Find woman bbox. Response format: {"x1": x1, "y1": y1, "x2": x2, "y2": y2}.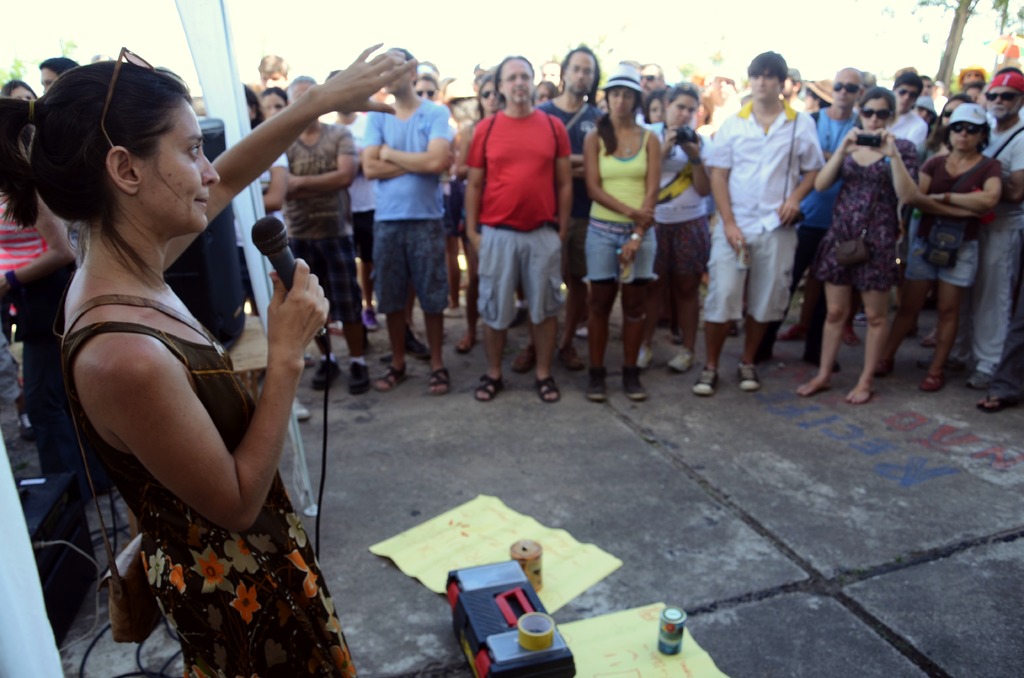
{"x1": 450, "y1": 81, "x2": 485, "y2": 318}.
